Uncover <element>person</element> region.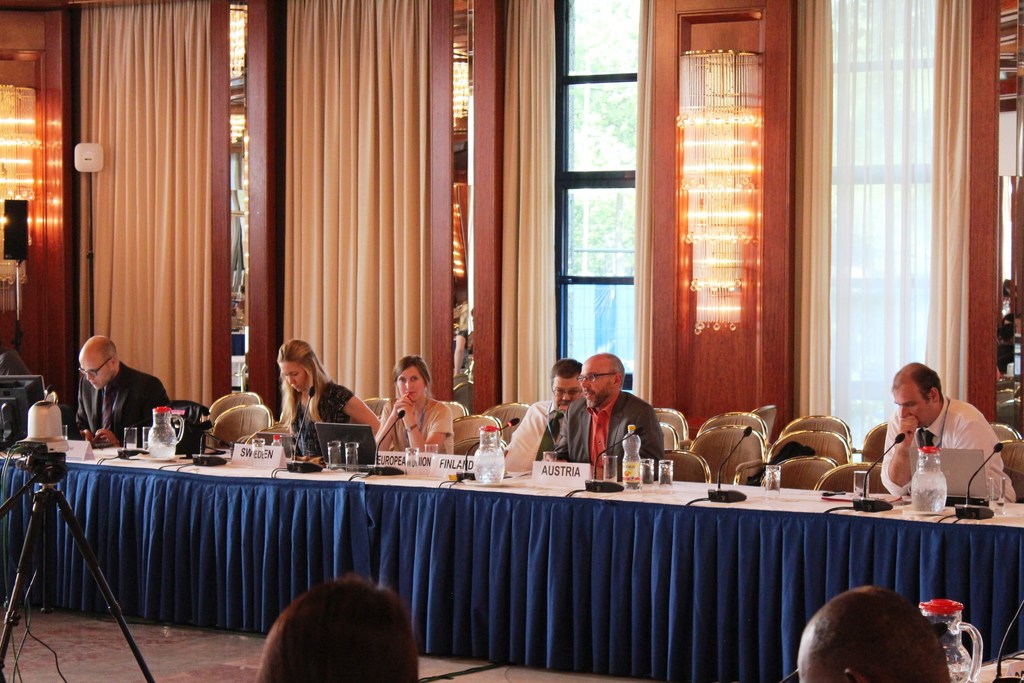
Uncovered: (374, 358, 459, 457).
